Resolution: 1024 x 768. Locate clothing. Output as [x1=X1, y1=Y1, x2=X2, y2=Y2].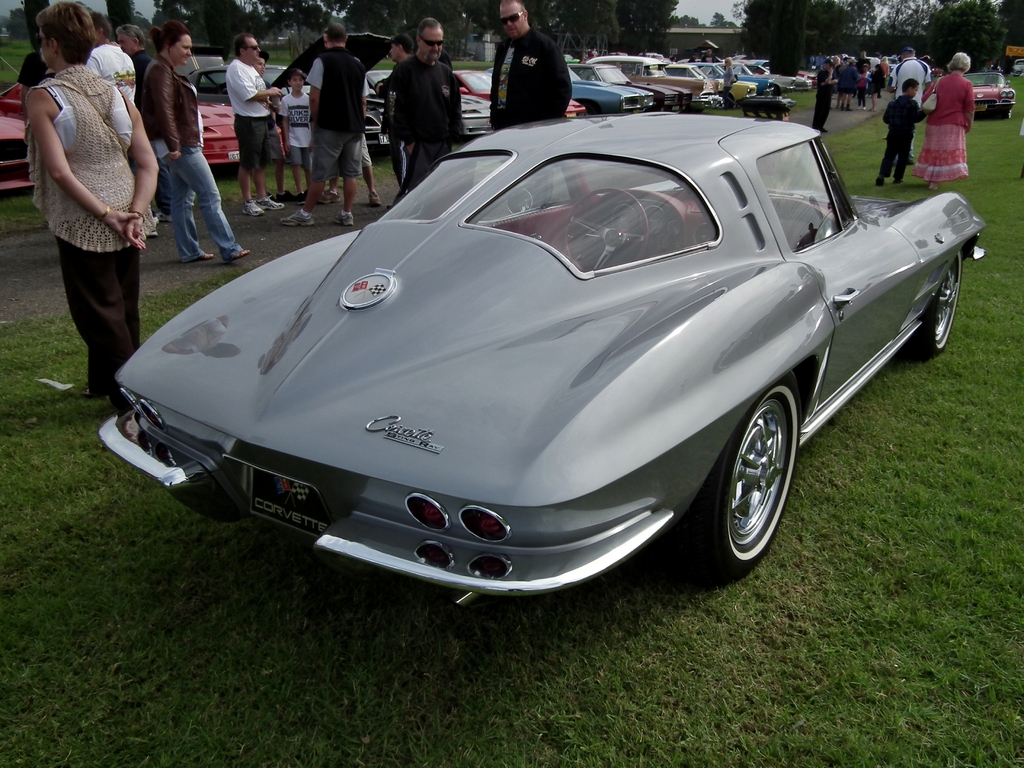
[x1=403, y1=141, x2=458, y2=180].
